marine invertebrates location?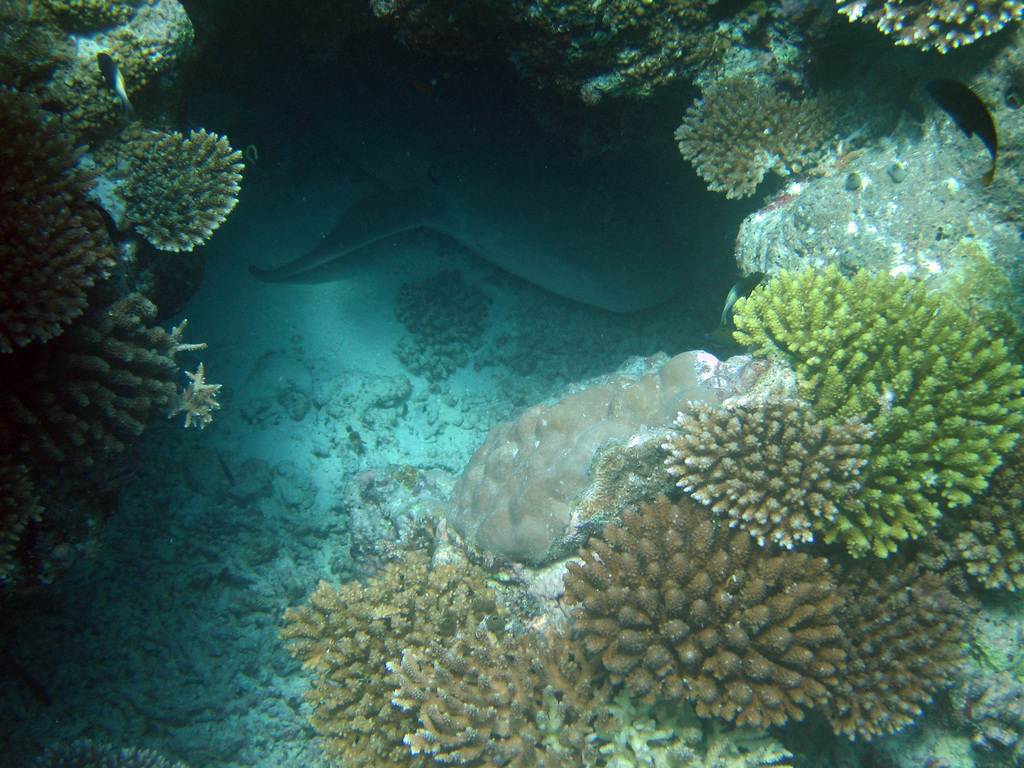
[91,82,276,250]
